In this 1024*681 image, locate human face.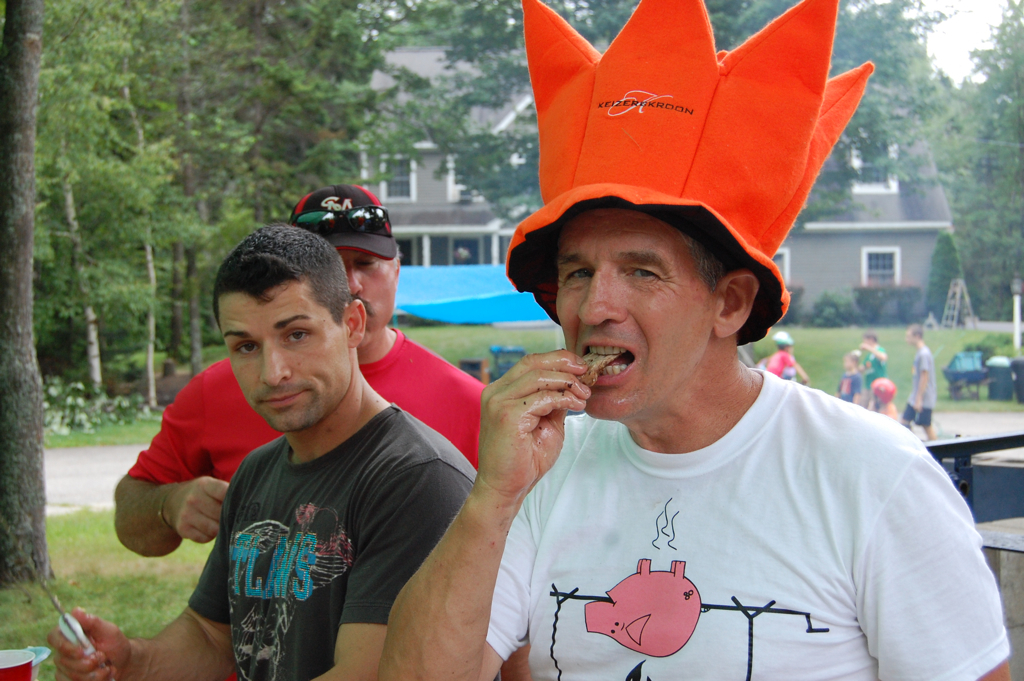
Bounding box: select_region(332, 242, 396, 342).
